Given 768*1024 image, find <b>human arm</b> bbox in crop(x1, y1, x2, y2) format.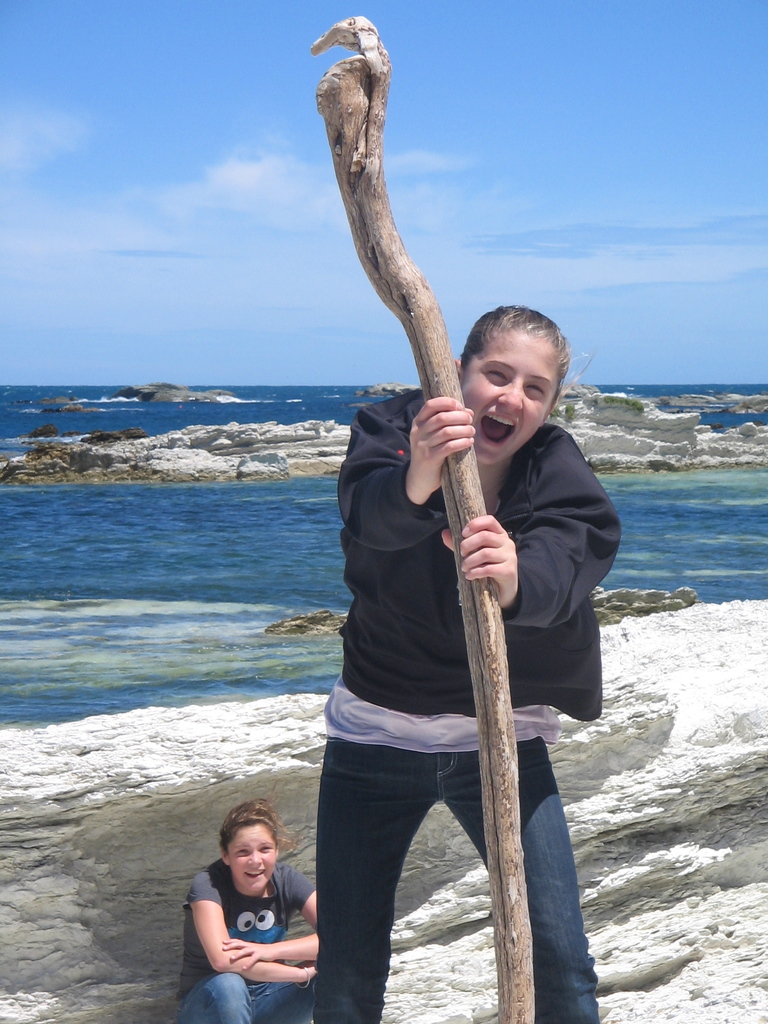
crop(212, 868, 327, 977).
